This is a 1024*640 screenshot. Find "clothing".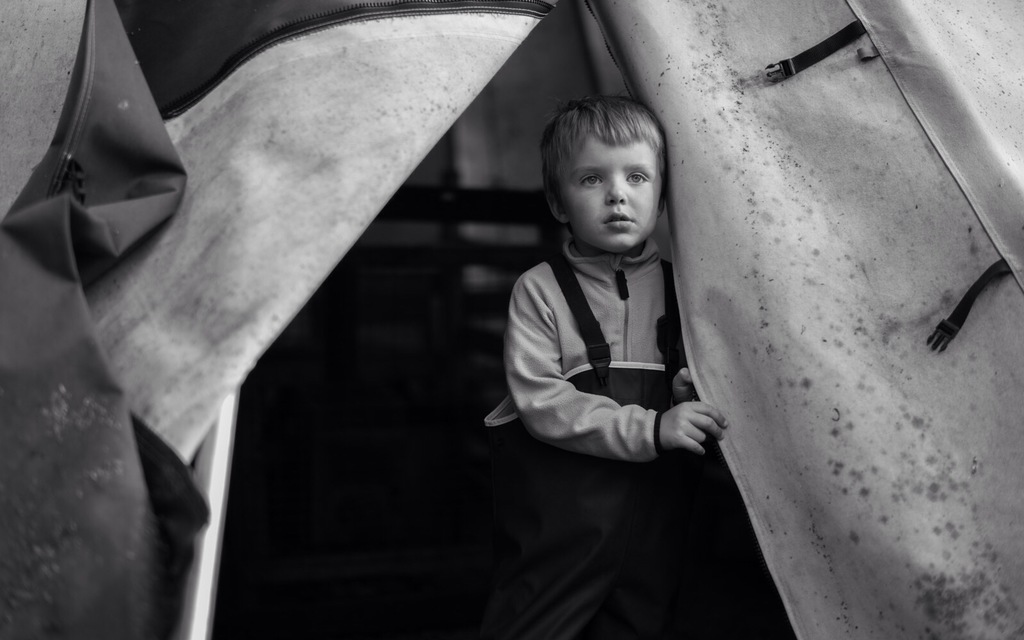
Bounding box: rect(478, 146, 735, 568).
